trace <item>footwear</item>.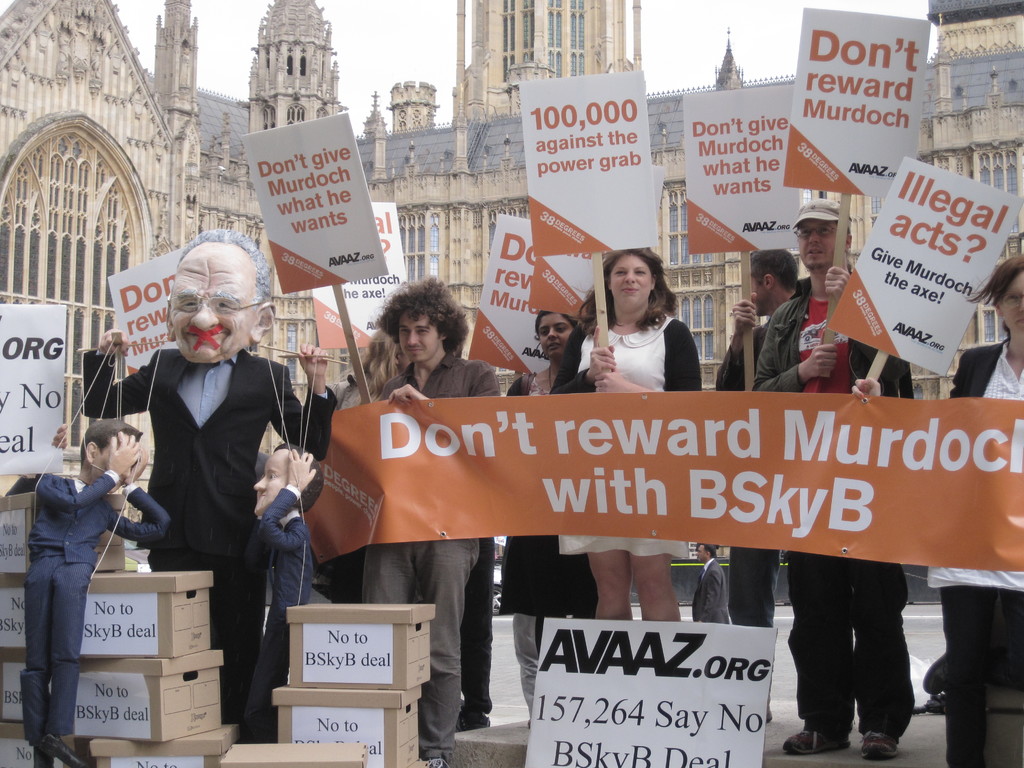
Traced to 775,725,849,758.
